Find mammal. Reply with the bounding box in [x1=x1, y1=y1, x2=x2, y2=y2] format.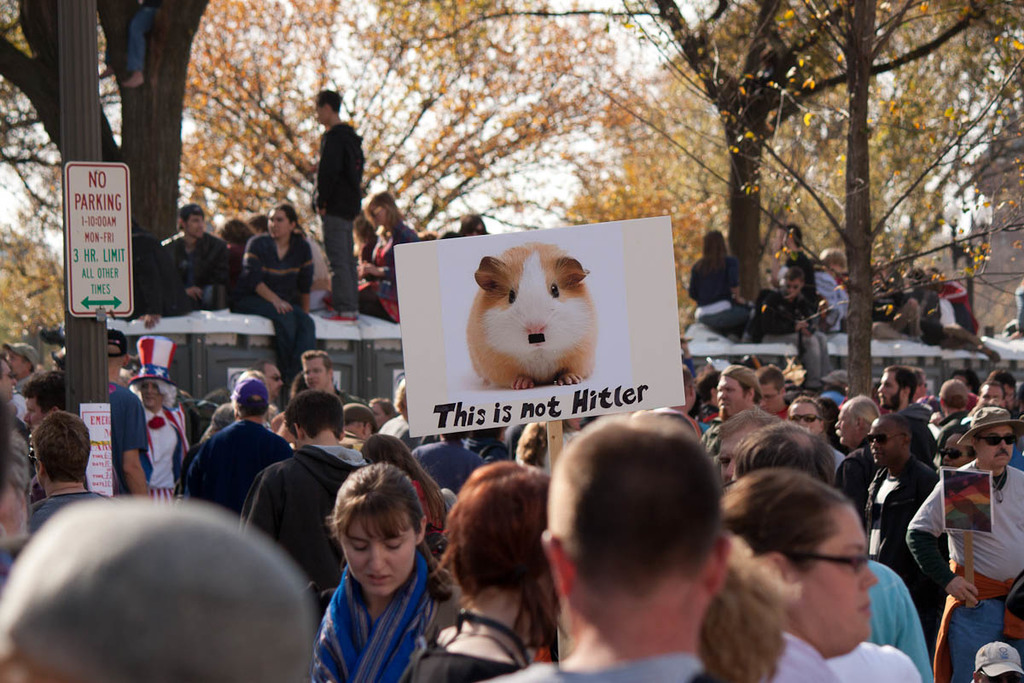
[x1=714, y1=467, x2=878, y2=682].
